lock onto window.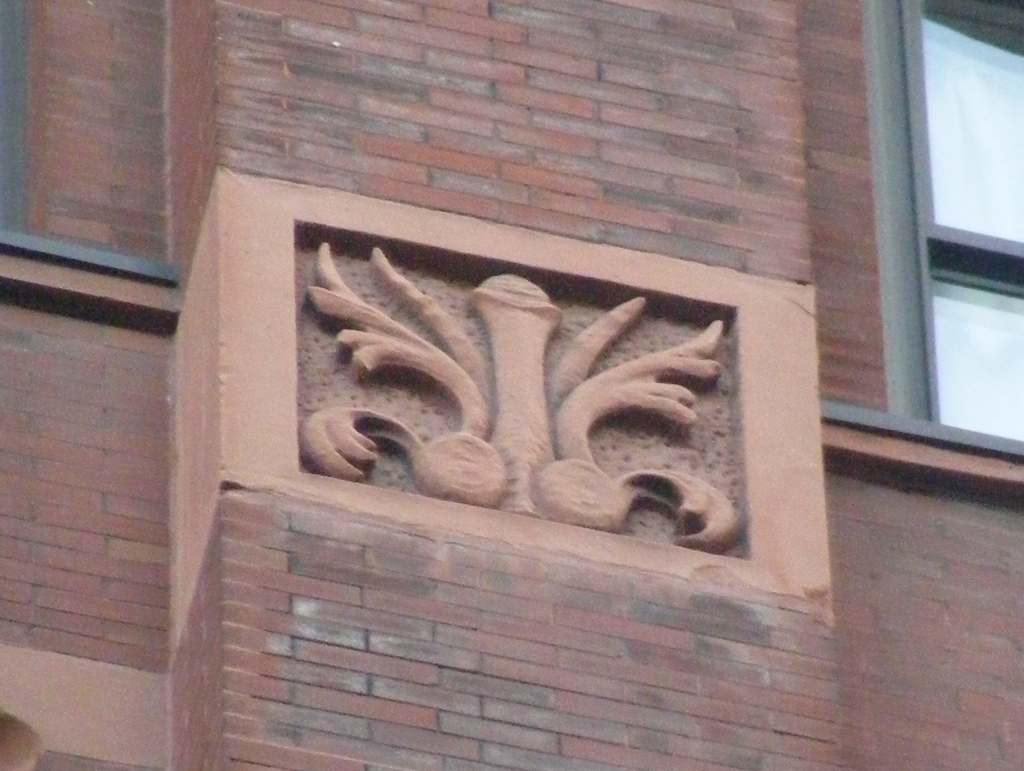
Locked: 872, 0, 1023, 445.
